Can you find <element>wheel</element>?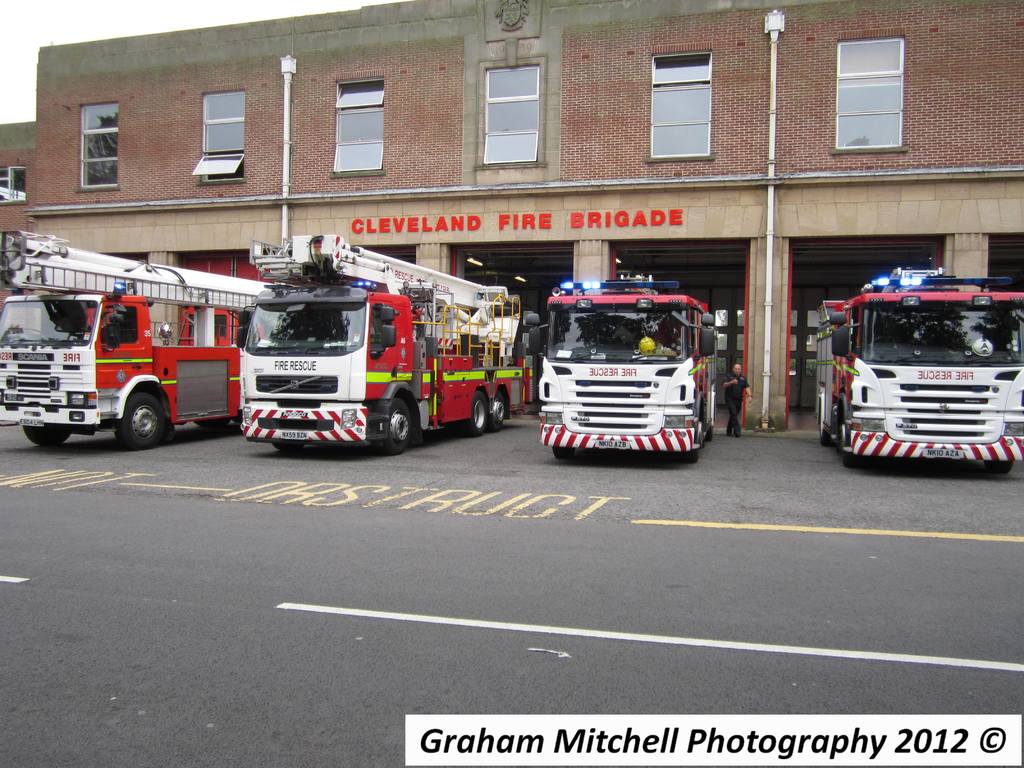
Yes, bounding box: region(484, 393, 504, 434).
